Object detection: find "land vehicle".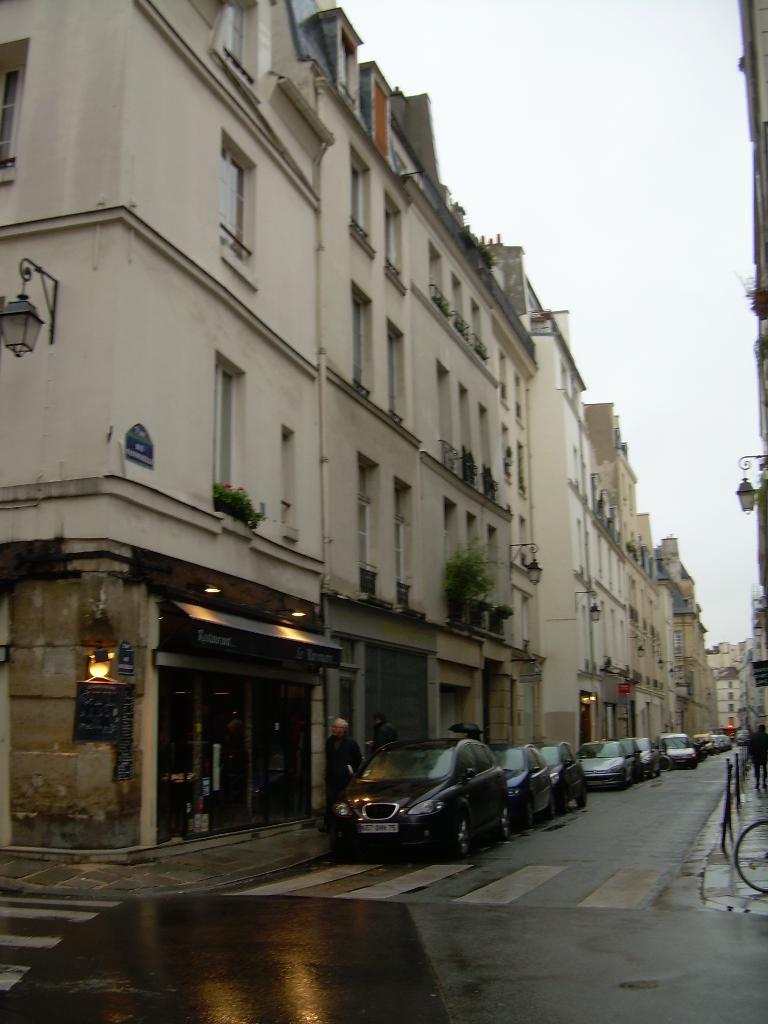
660:746:672:771.
